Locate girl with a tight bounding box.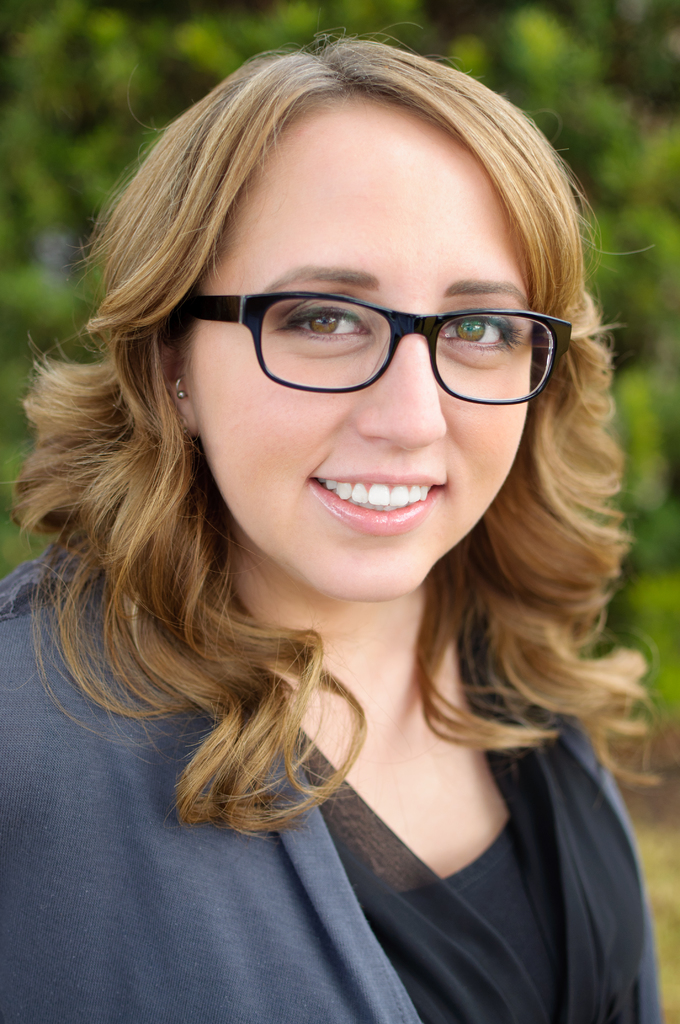
pyautogui.locateOnScreen(0, 9, 667, 1023).
